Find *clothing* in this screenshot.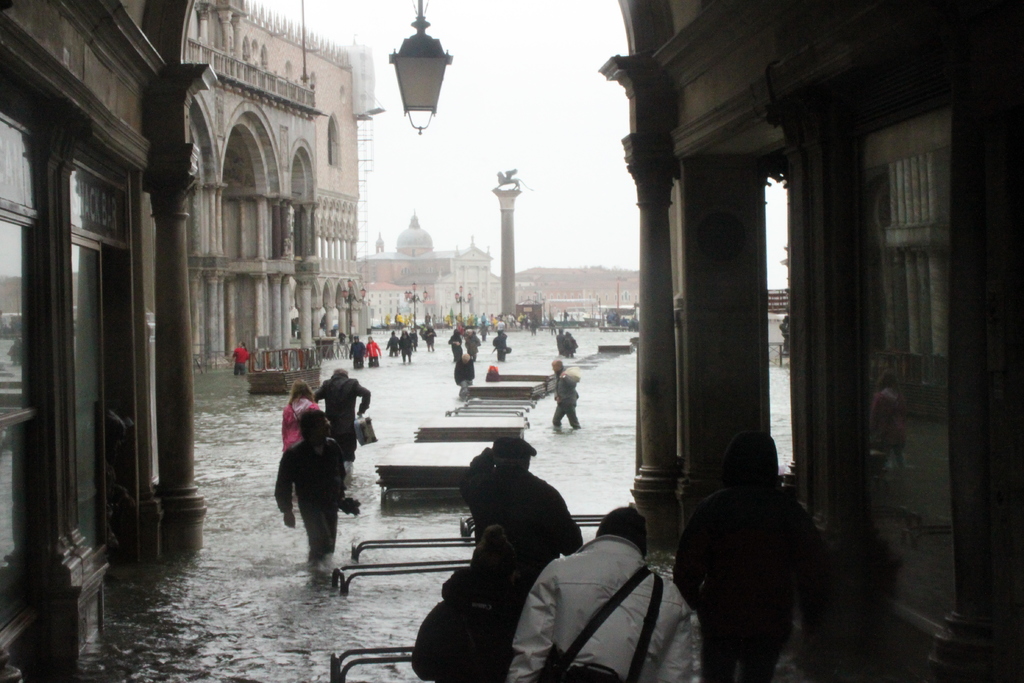
The bounding box for *clothing* is x1=460, y1=447, x2=586, y2=573.
